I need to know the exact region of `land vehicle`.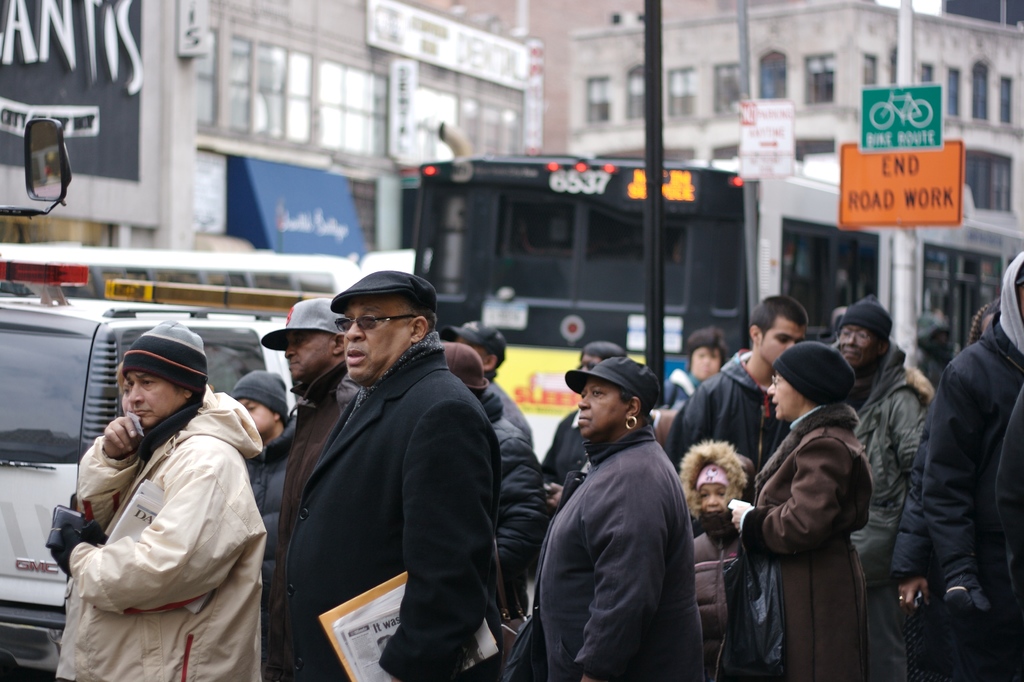
Region: [left=0, top=295, right=301, bottom=673].
